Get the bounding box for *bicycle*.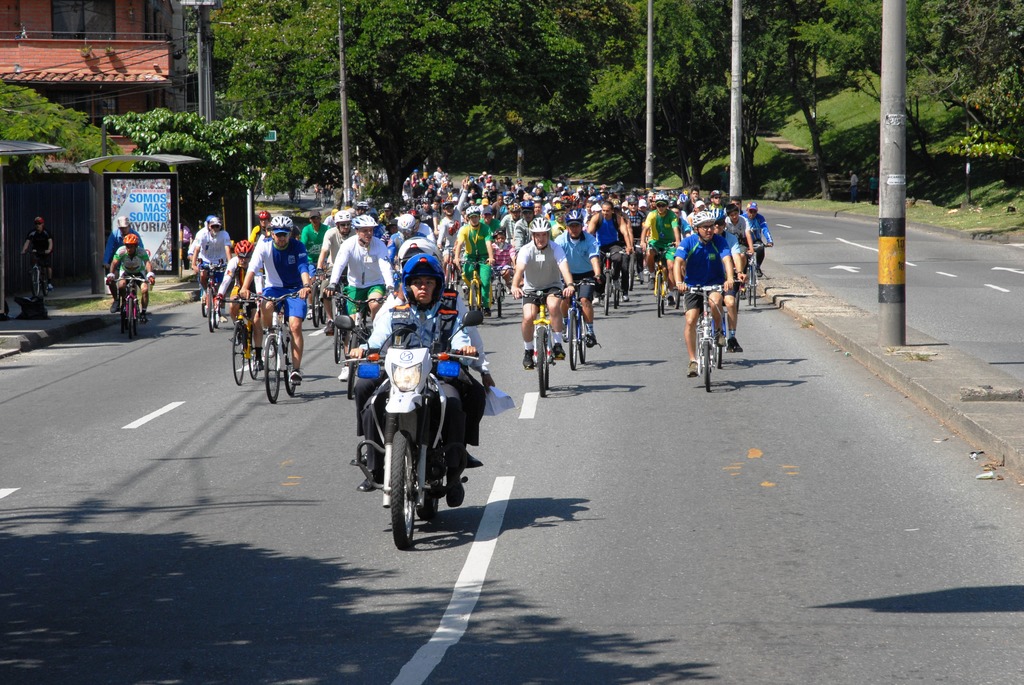
460,244,484,314.
